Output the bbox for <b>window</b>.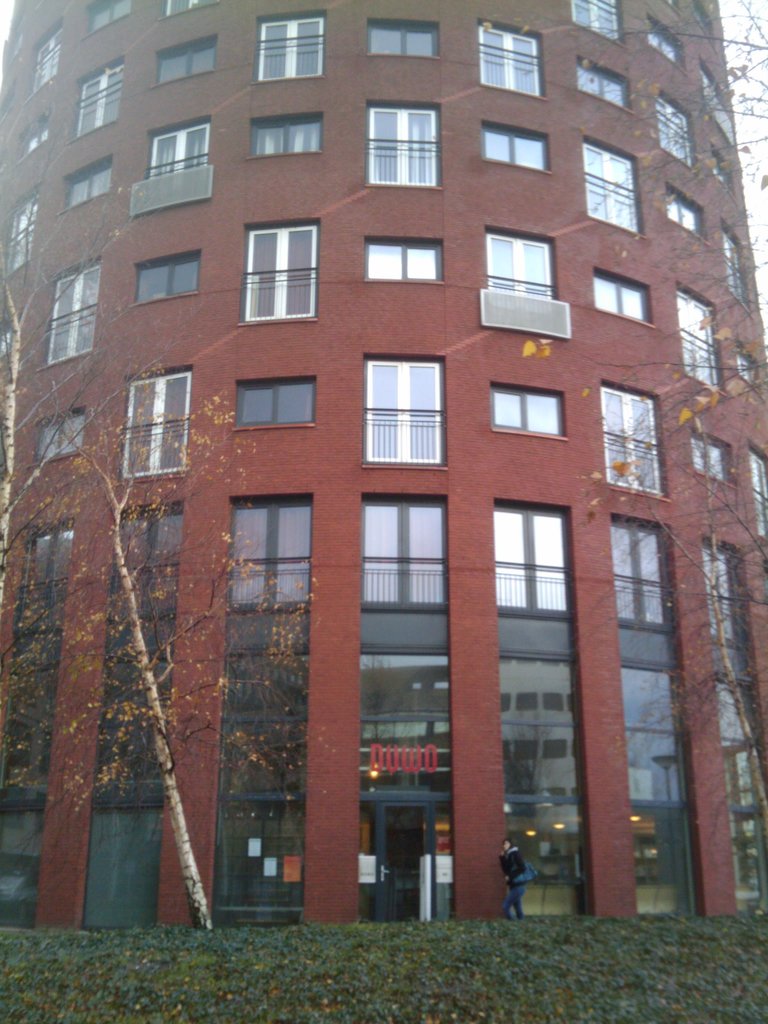
724,225,751,301.
